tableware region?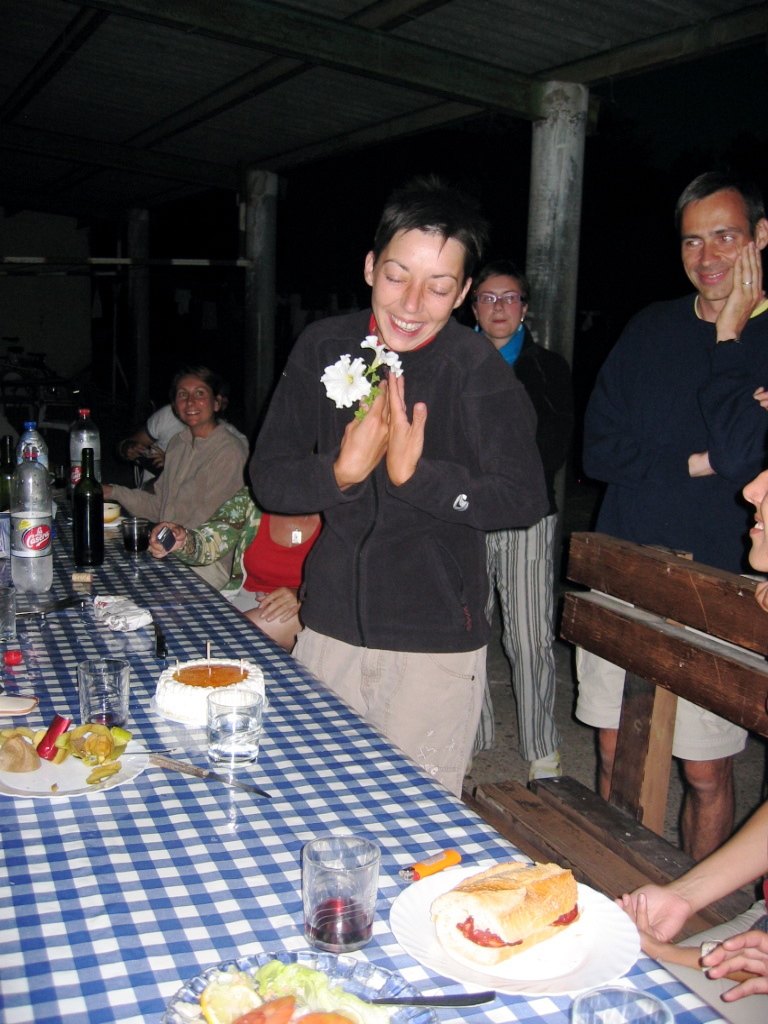
143, 753, 271, 799
